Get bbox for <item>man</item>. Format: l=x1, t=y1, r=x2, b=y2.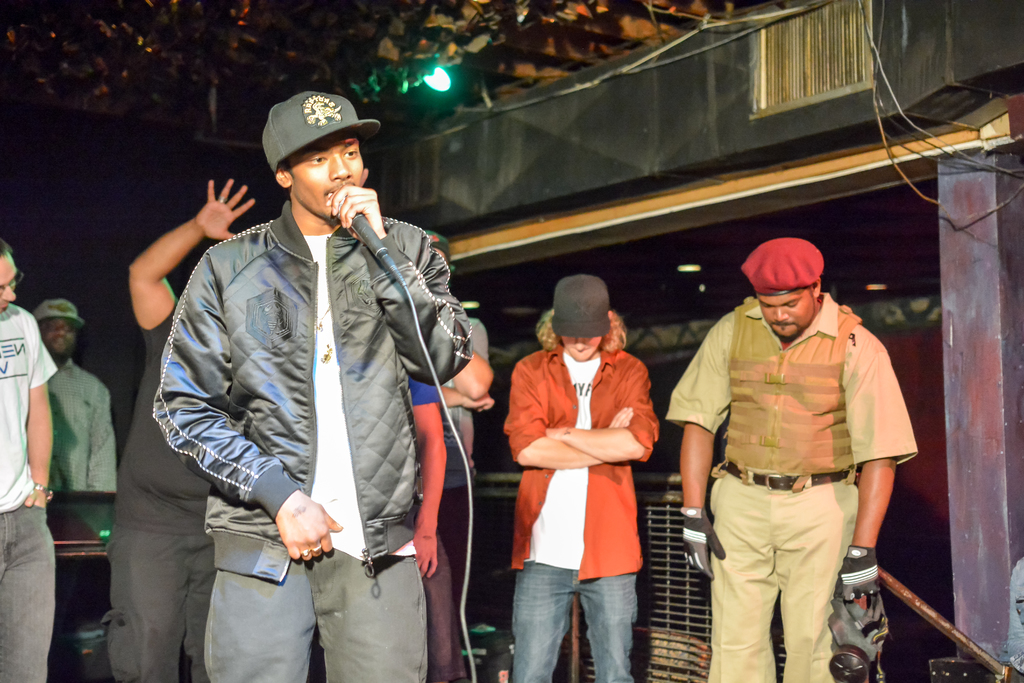
l=28, t=299, r=118, b=490.
